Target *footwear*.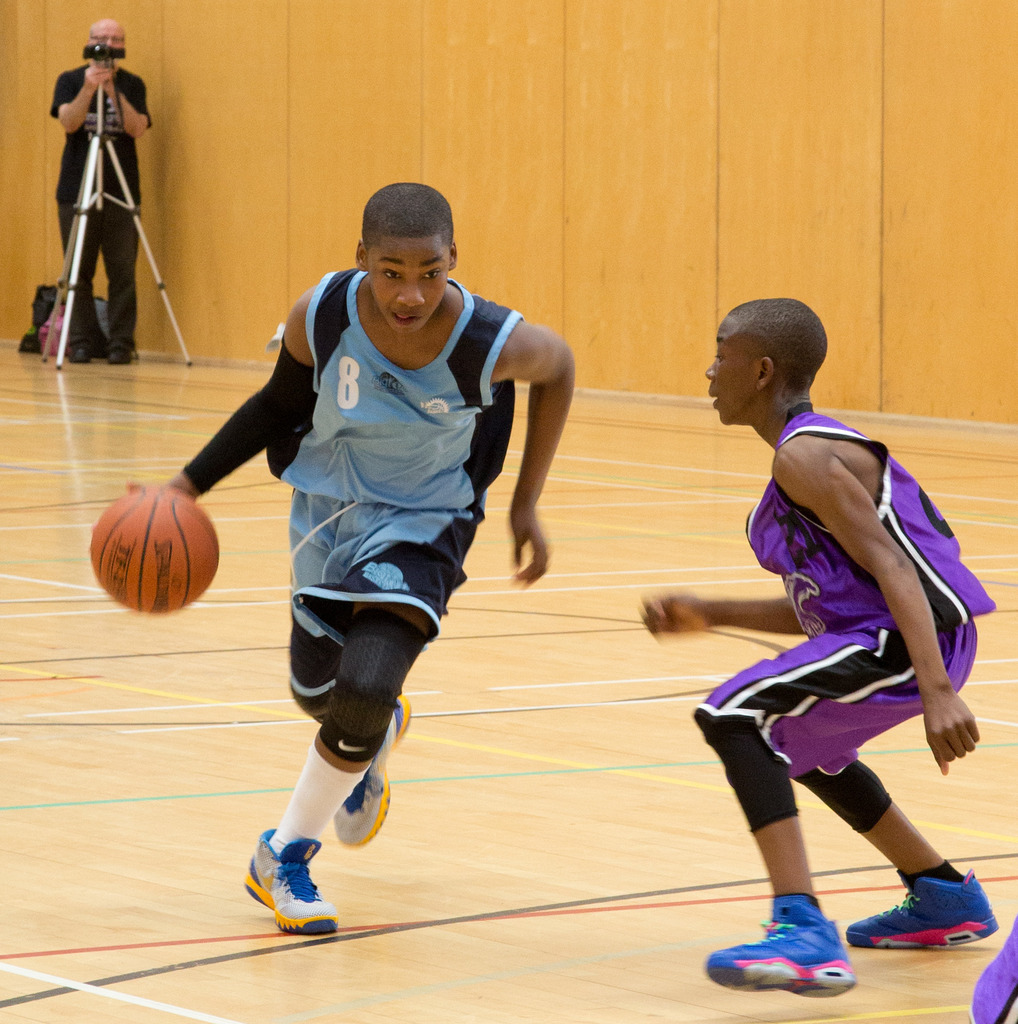
Target region: box(332, 691, 409, 850).
